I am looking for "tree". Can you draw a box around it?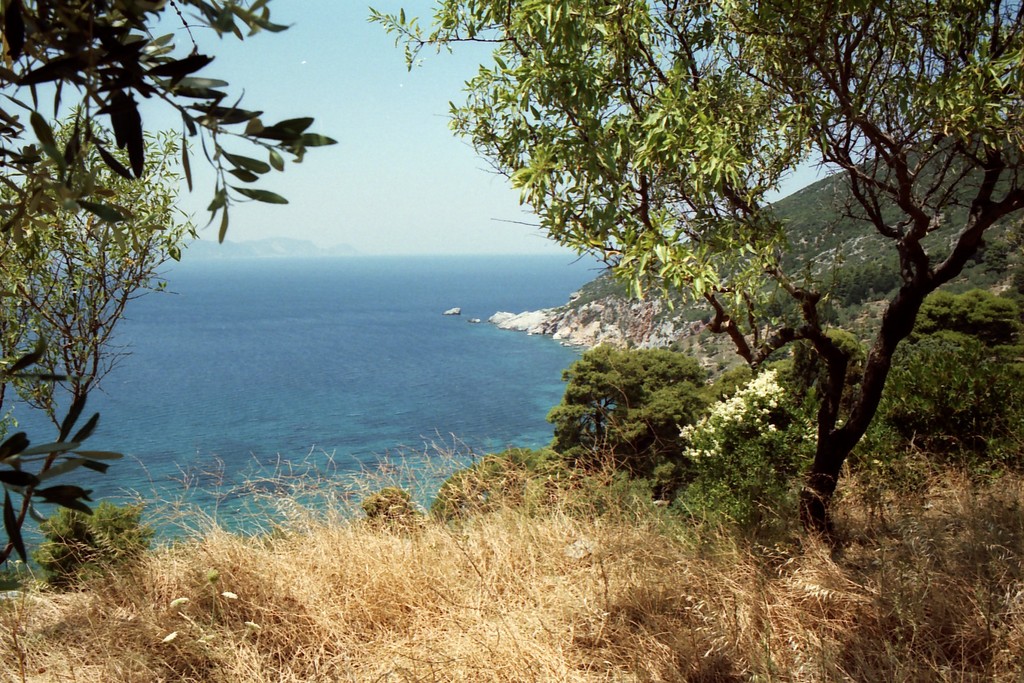
Sure, the bounding box is (952, 288, 1015, 341).
